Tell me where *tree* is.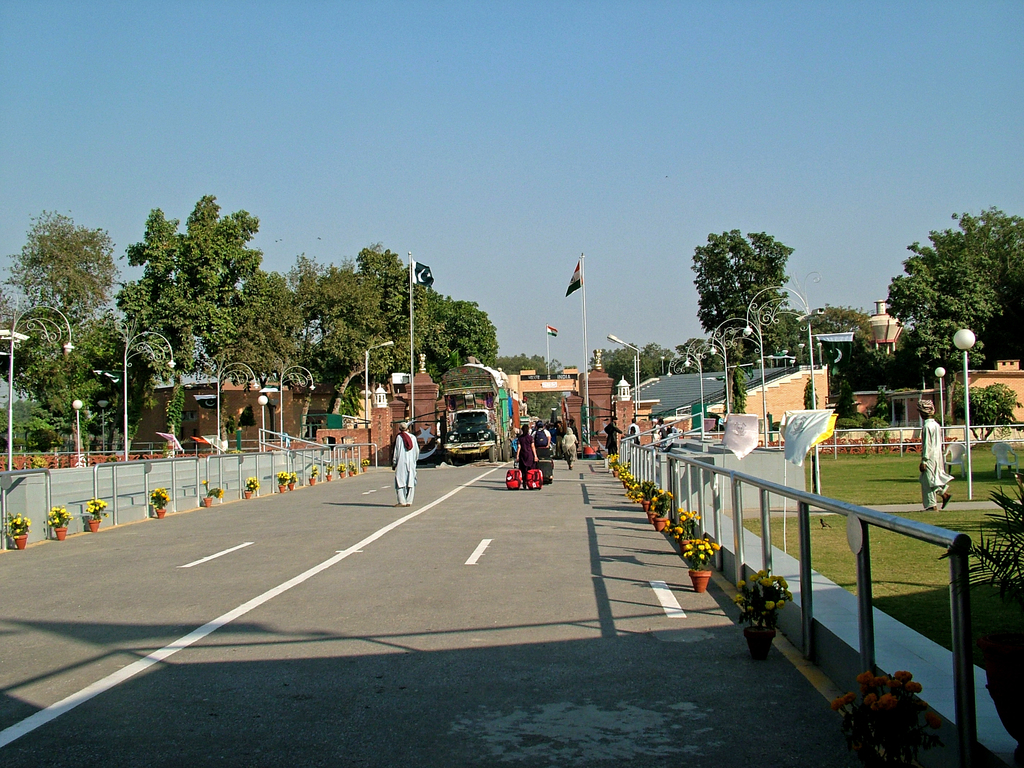
*tree* is at box=[361, 236, 422, 371].
